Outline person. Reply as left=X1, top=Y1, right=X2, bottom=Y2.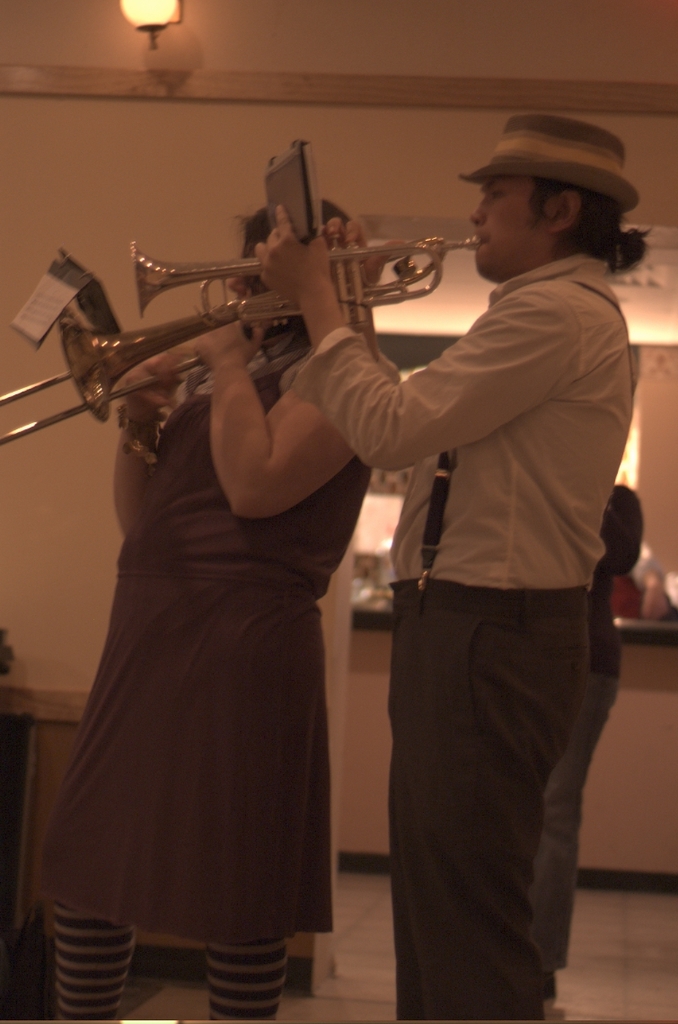
left=246, top=125, right=651, bottom=1023.
